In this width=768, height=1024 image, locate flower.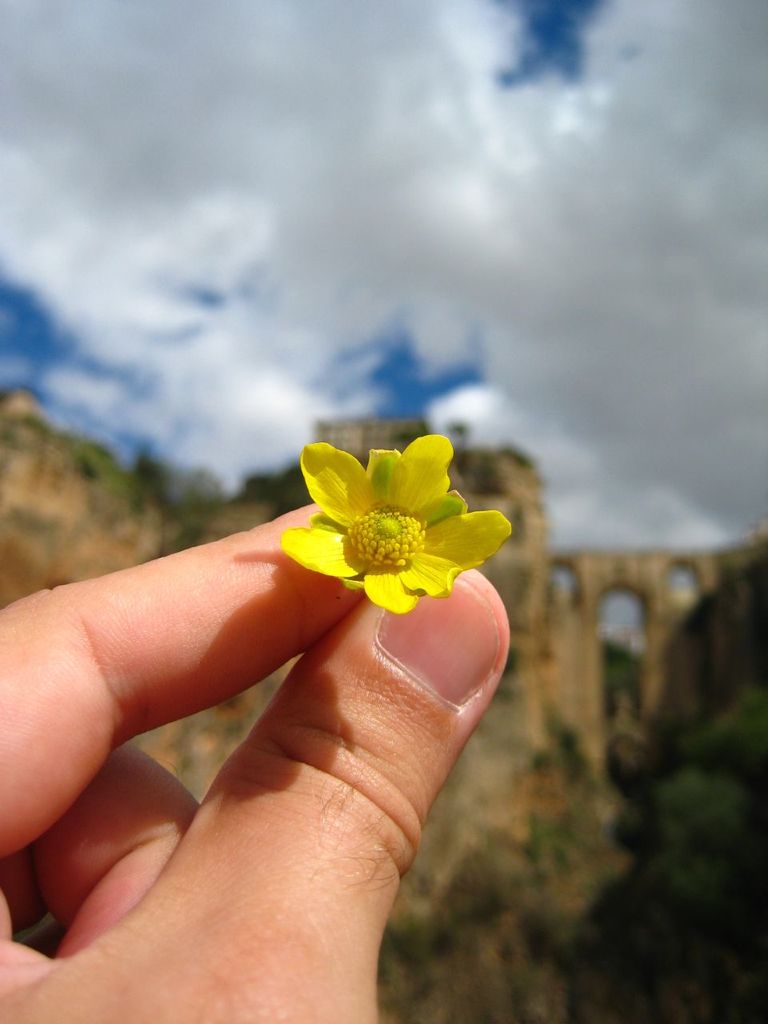
Bounding box: BBox(282, 434, 510, 614).
